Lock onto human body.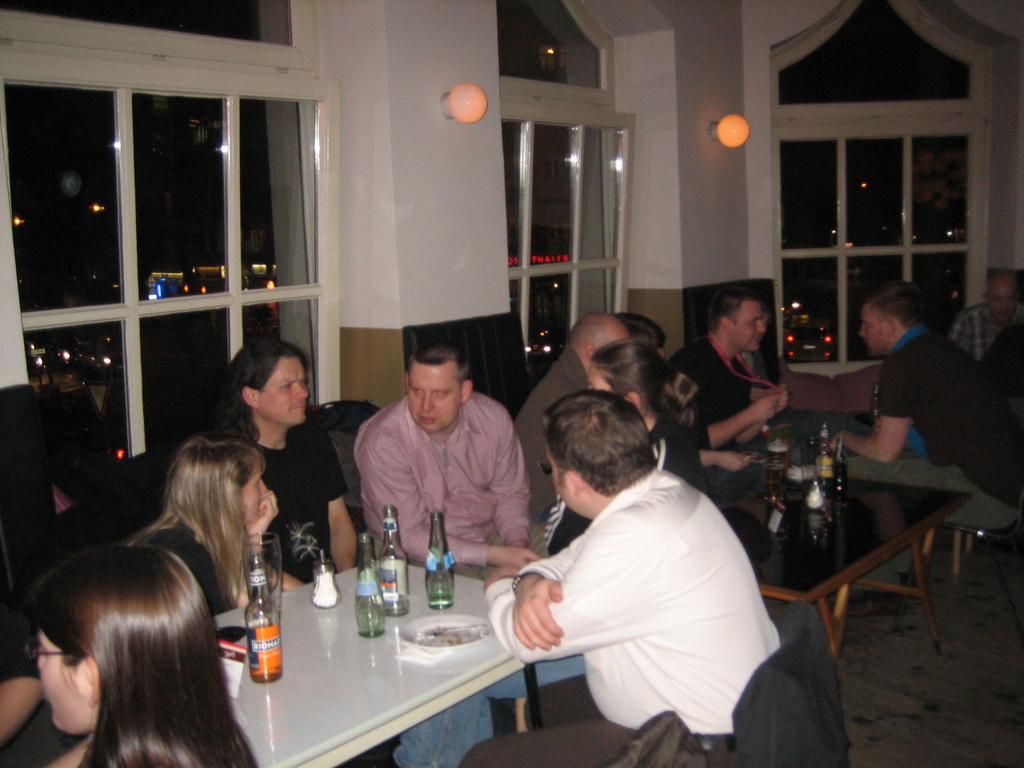
Locked: (31,540,259,767).
